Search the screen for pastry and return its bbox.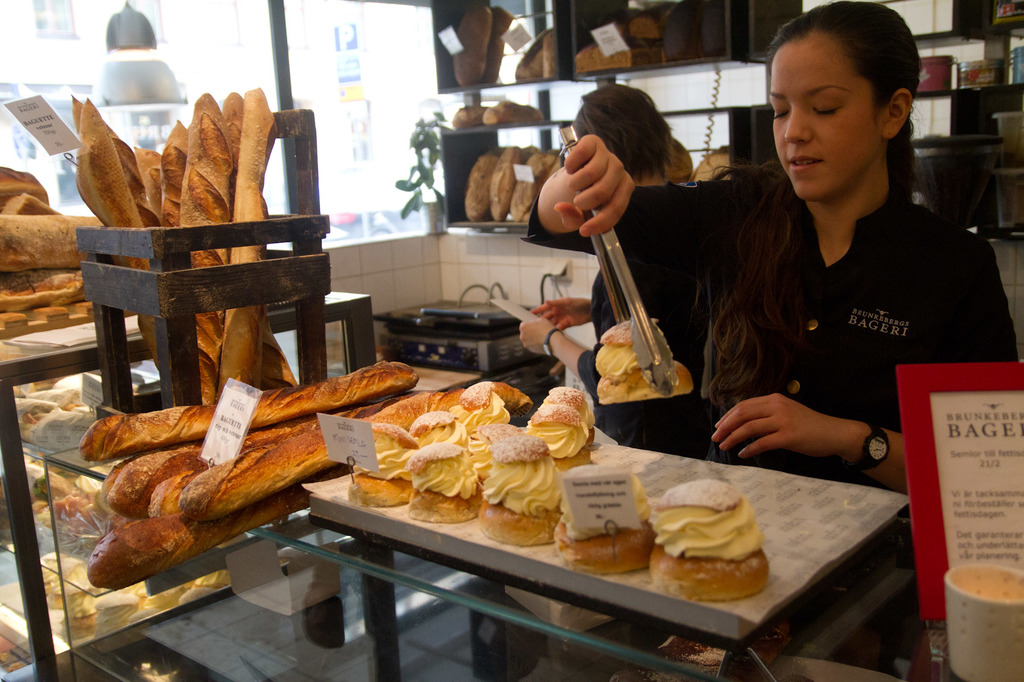
Found: box=[401, 451, 492, 519].
